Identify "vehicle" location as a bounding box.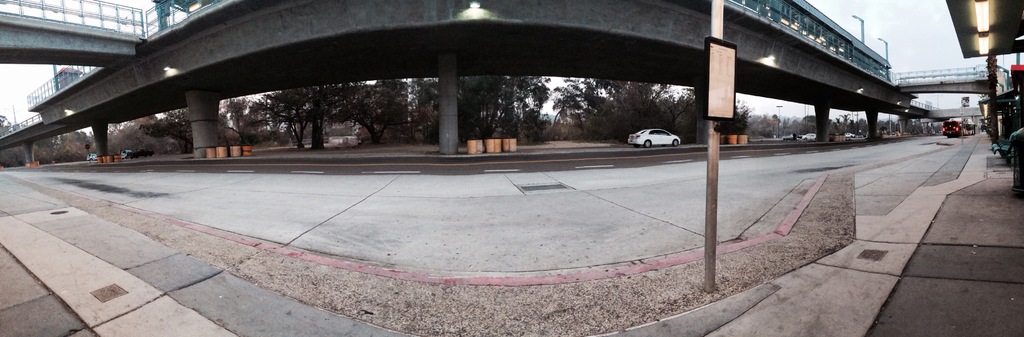
943 119 966 136.
